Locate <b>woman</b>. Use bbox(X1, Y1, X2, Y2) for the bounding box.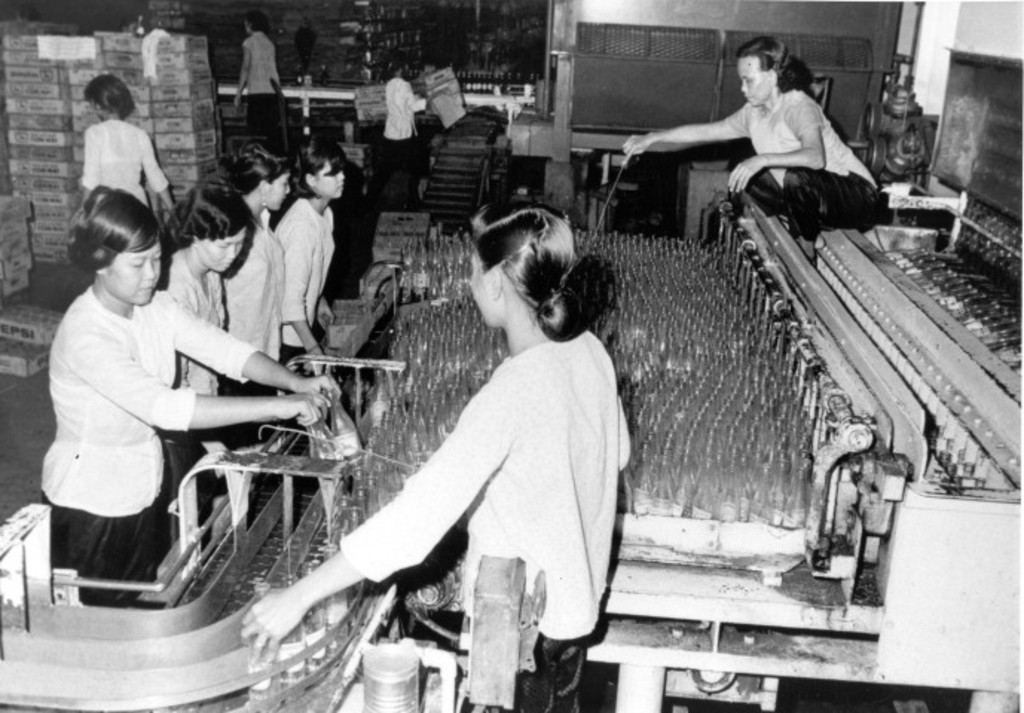
bbox(372, 59, 428, 209).
